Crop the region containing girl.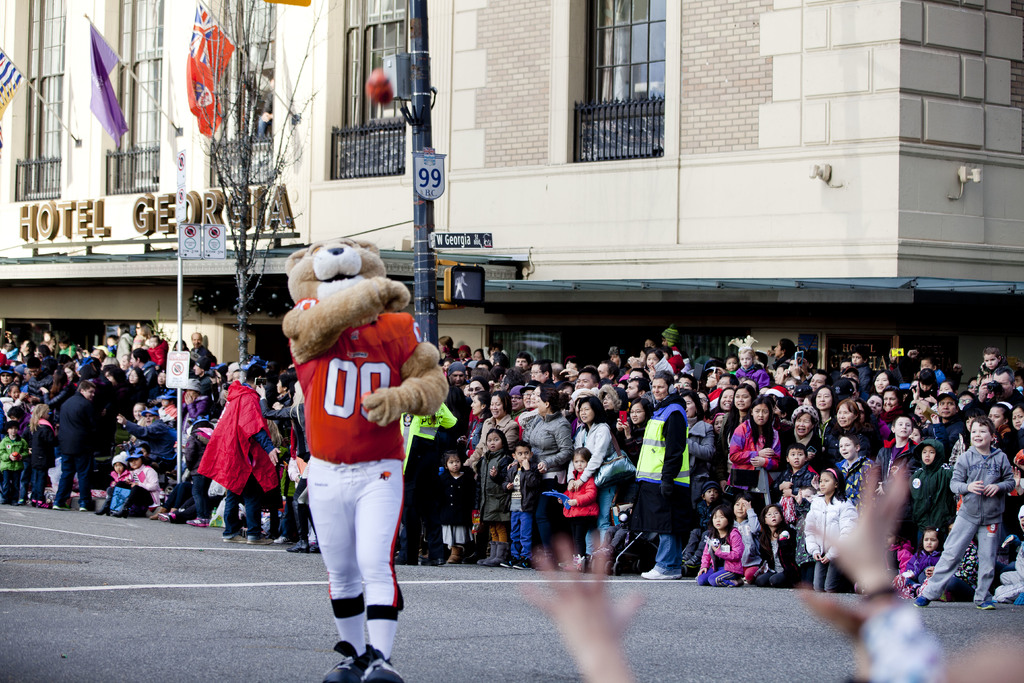
Crop region: [left=901, top=530, right=950, bottom=596].
